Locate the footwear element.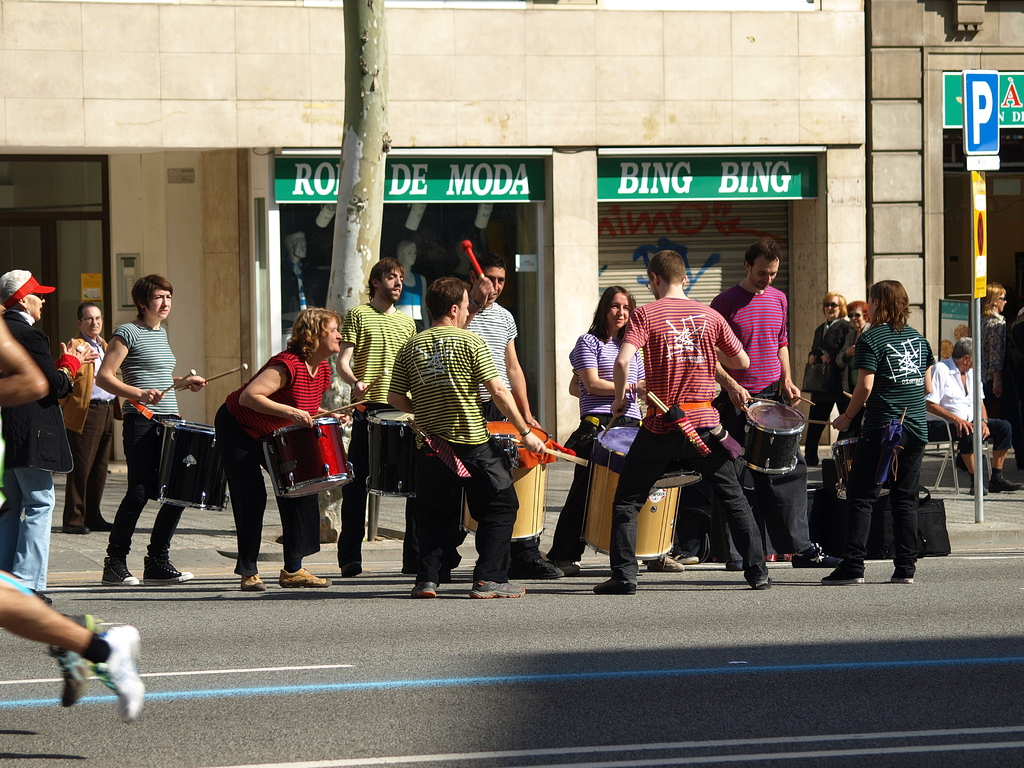
Element bbox: 752:574:776:589.
